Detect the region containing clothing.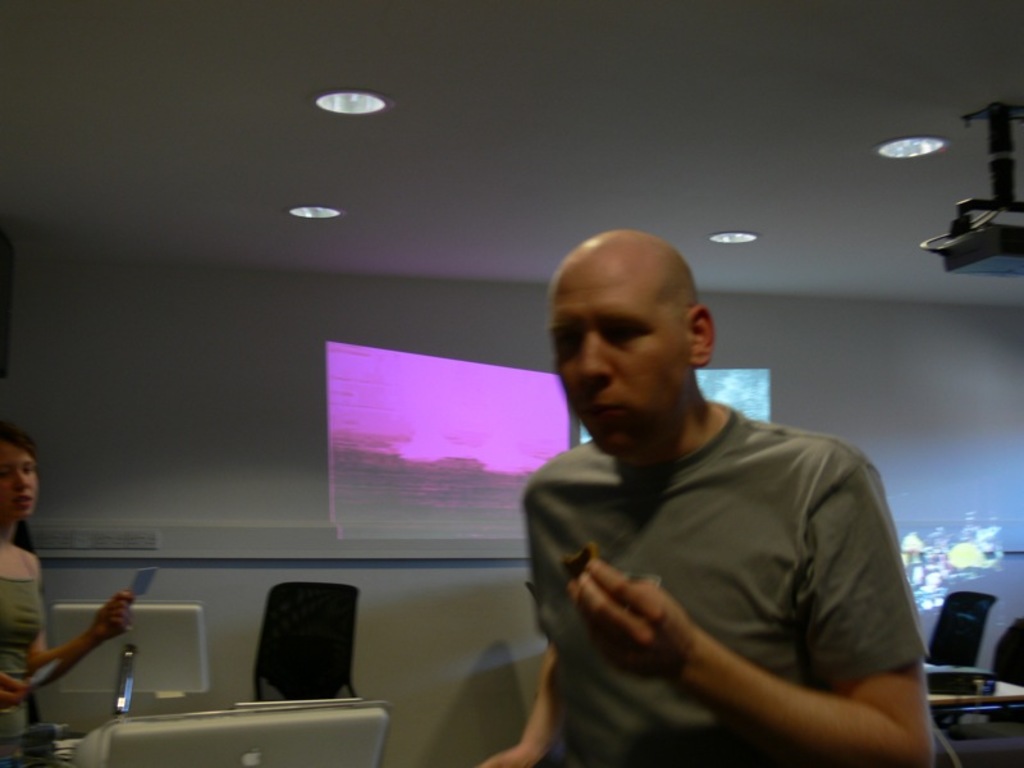
box(0, 553, 37, 765).
